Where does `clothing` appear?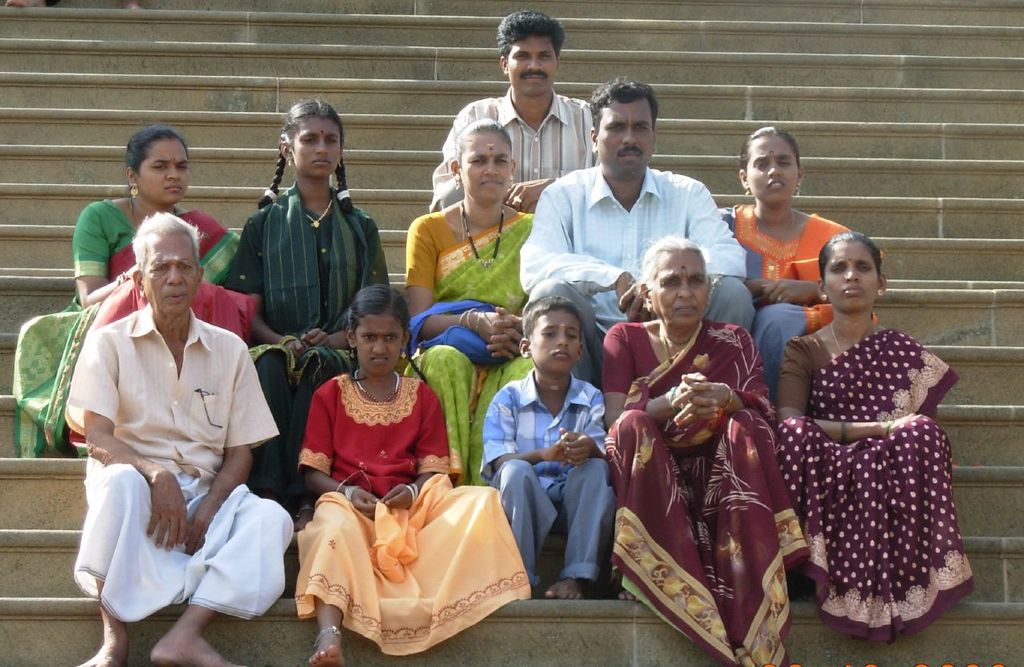
Appears at BBox(521, 164, 756, 385).
